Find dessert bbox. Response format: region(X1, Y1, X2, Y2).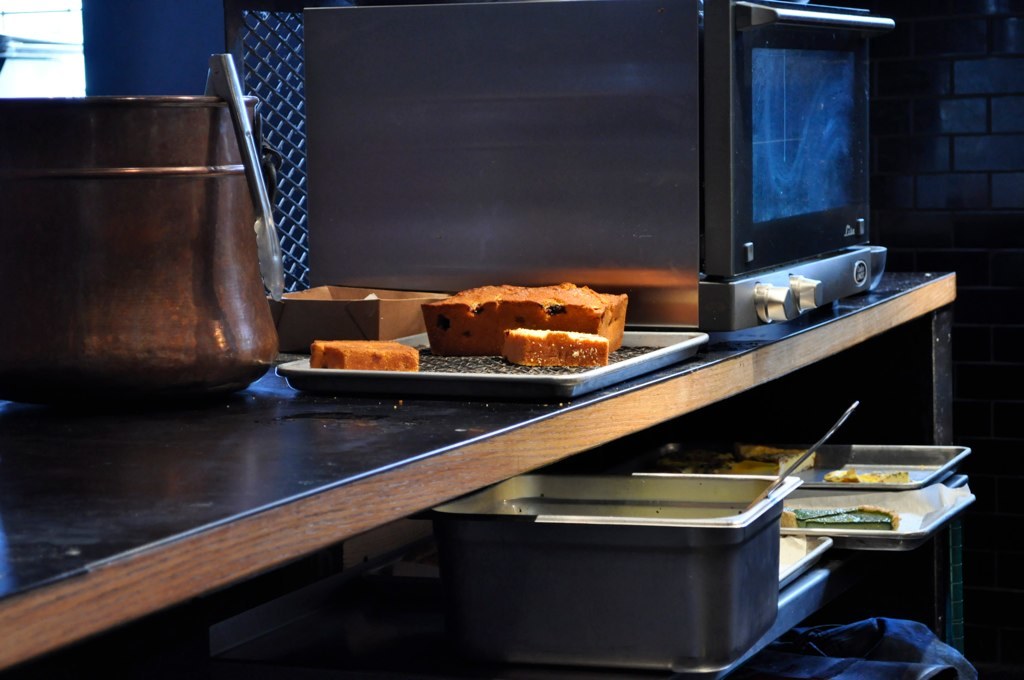
region(305, 337, 423, 372).
